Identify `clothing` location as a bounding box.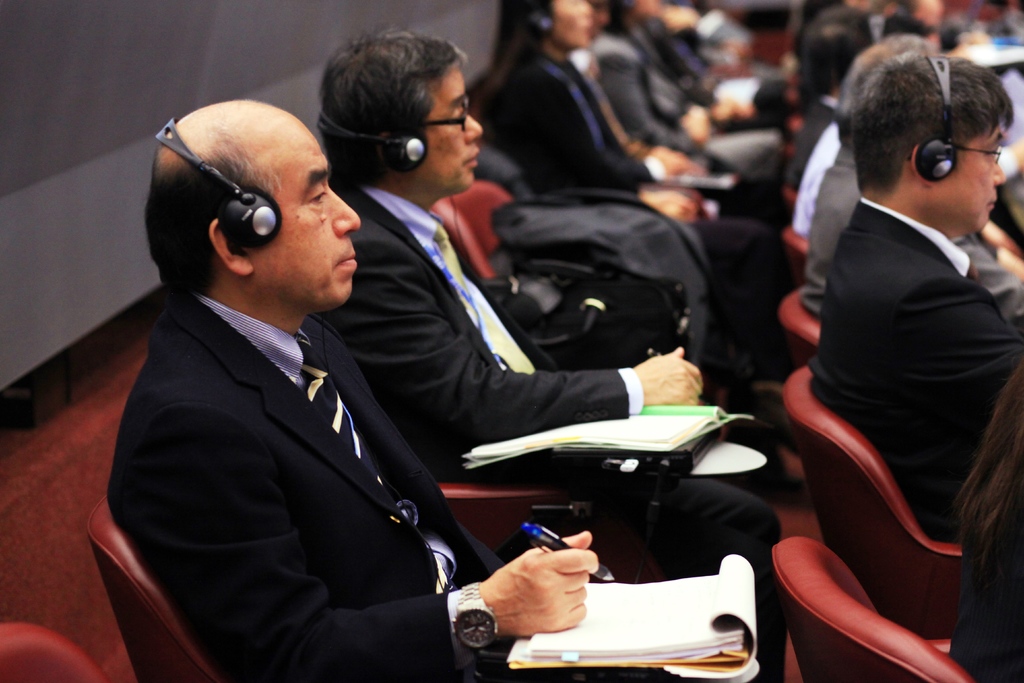
BBox(947, 404, 1023, 682).
